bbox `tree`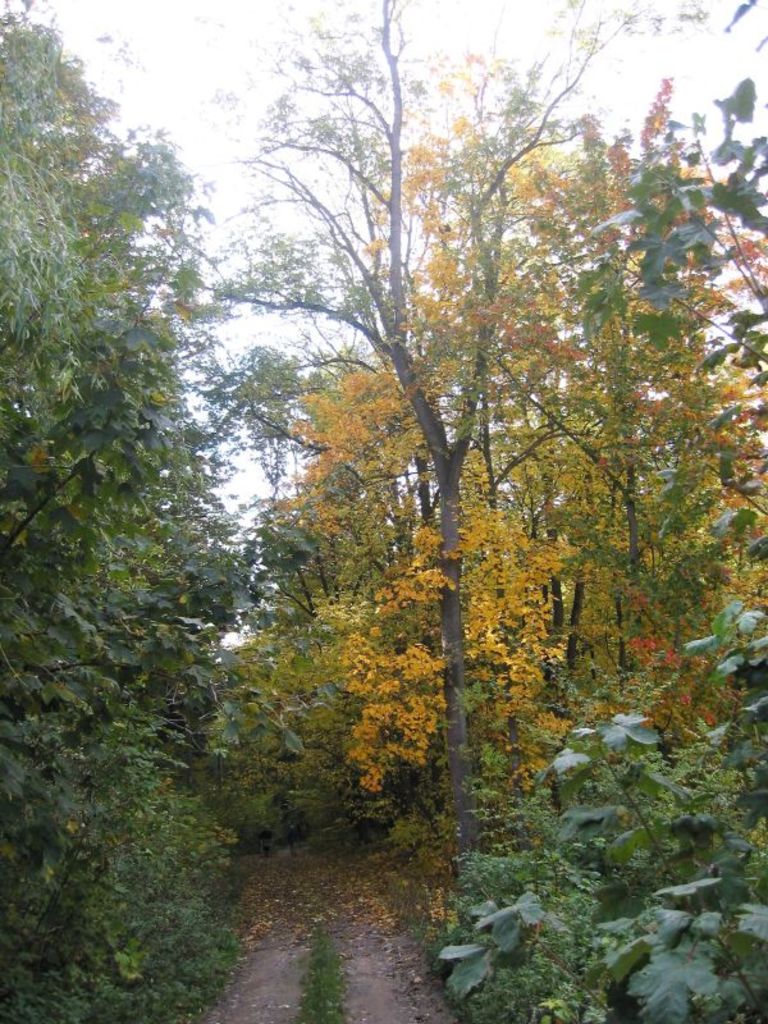
l=0, t=0, r=219, b=991
